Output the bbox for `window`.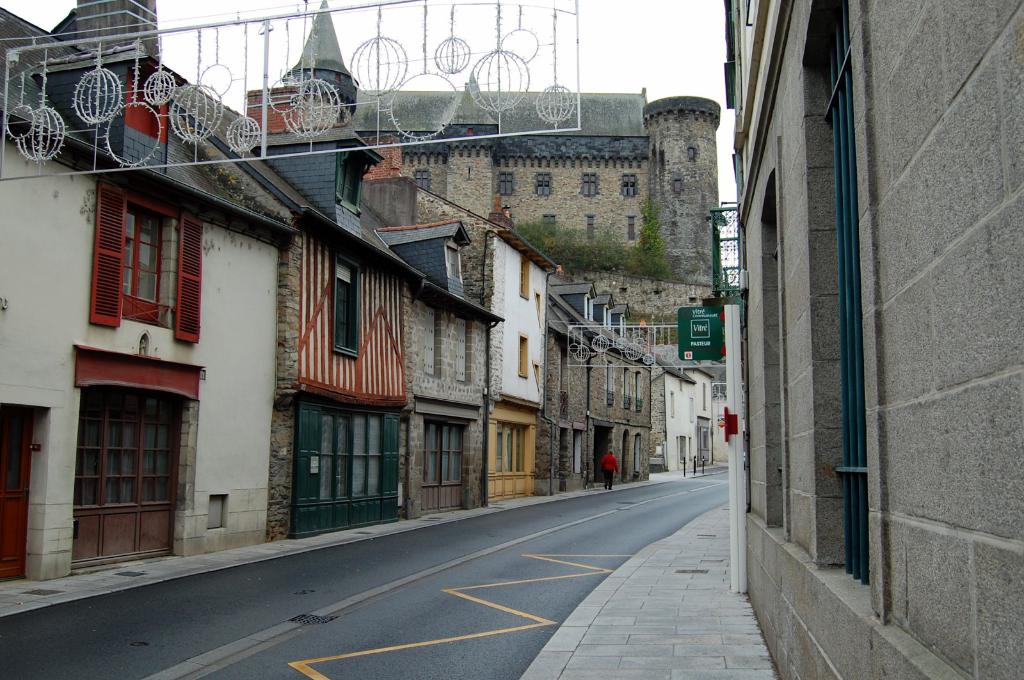
x1=497 y1=170 x2=515 y2=194.
